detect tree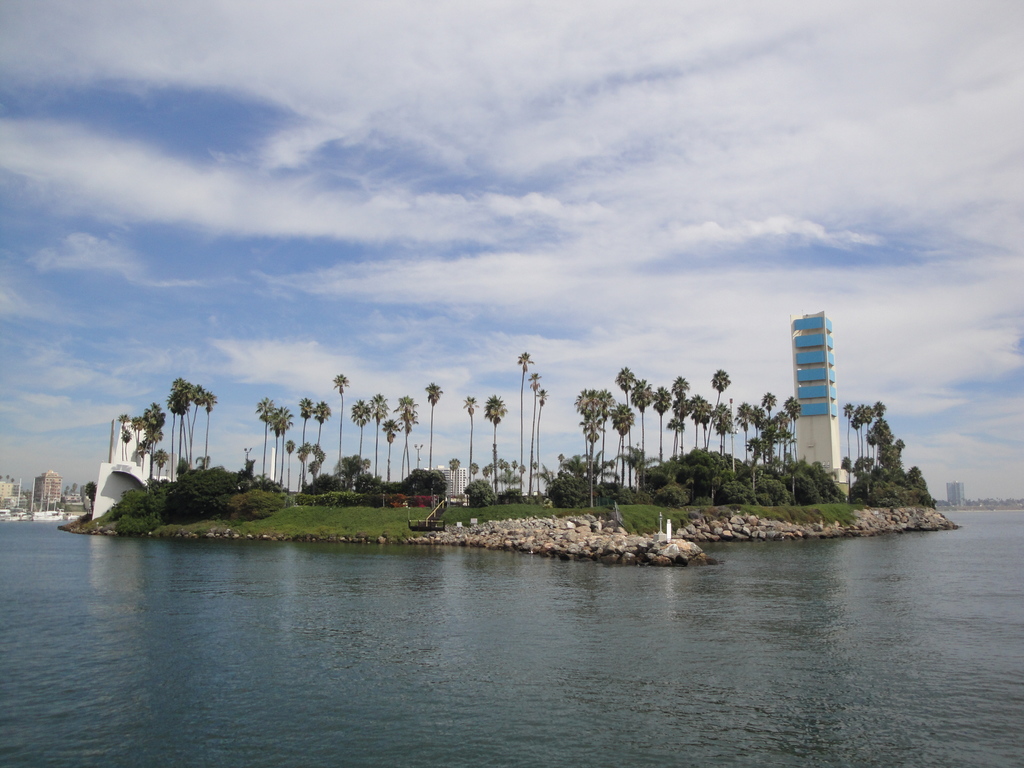
x1=684 y1=456 x2=736 y2=494
